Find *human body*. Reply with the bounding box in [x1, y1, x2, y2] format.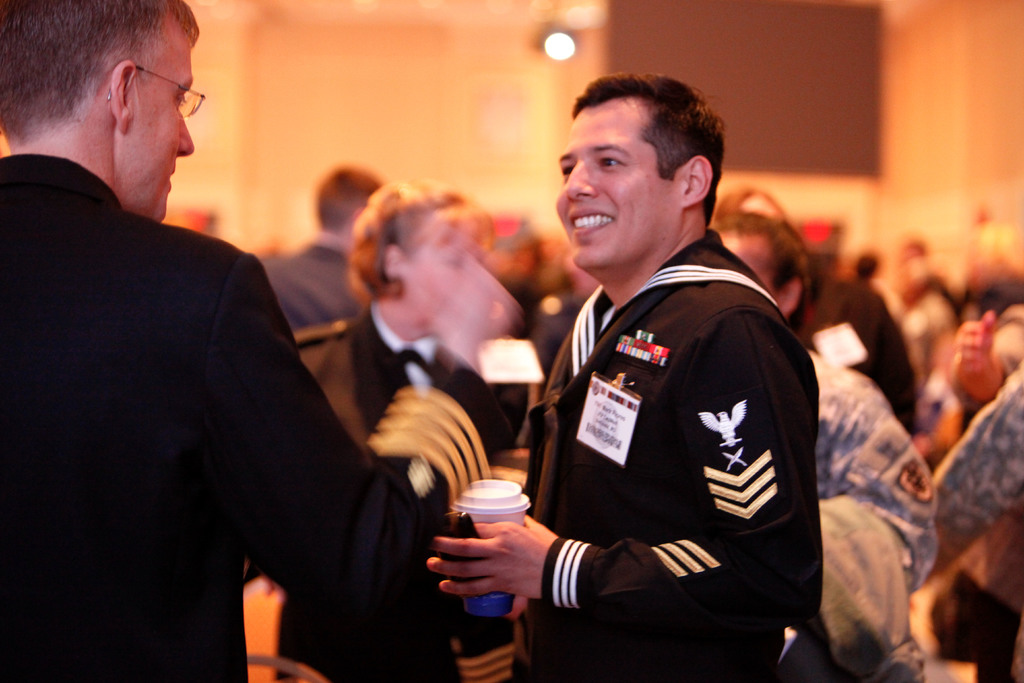
[260, 160, 361, 325].
